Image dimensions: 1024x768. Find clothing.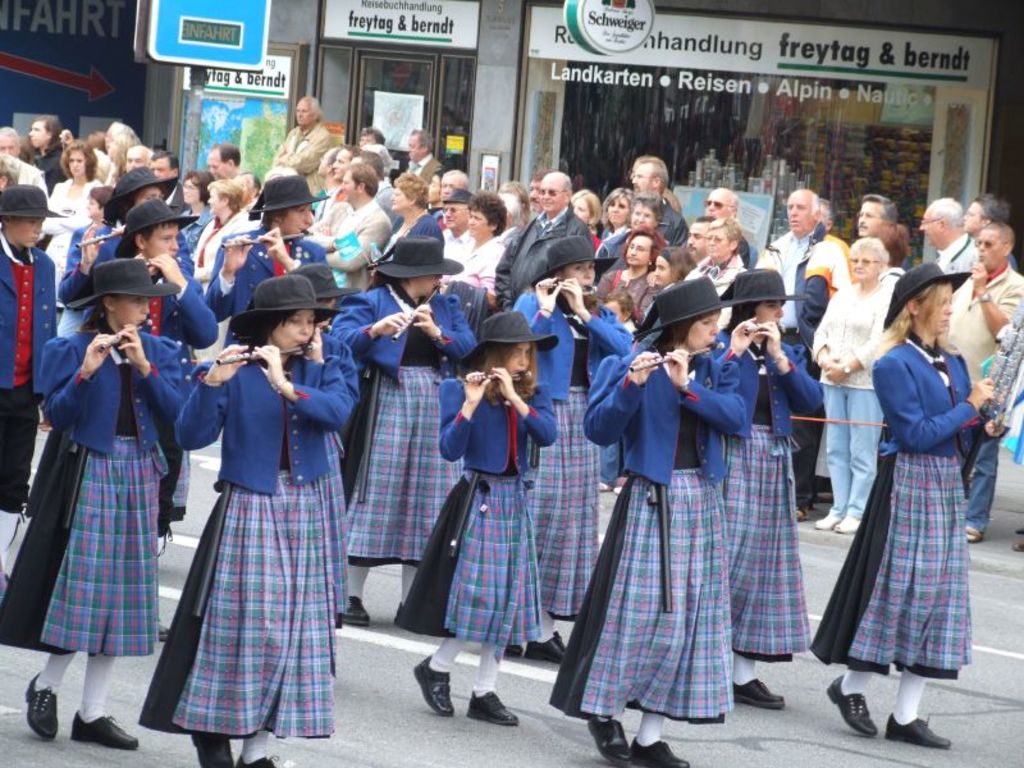
l=396, t=372, r=550, b=635.
